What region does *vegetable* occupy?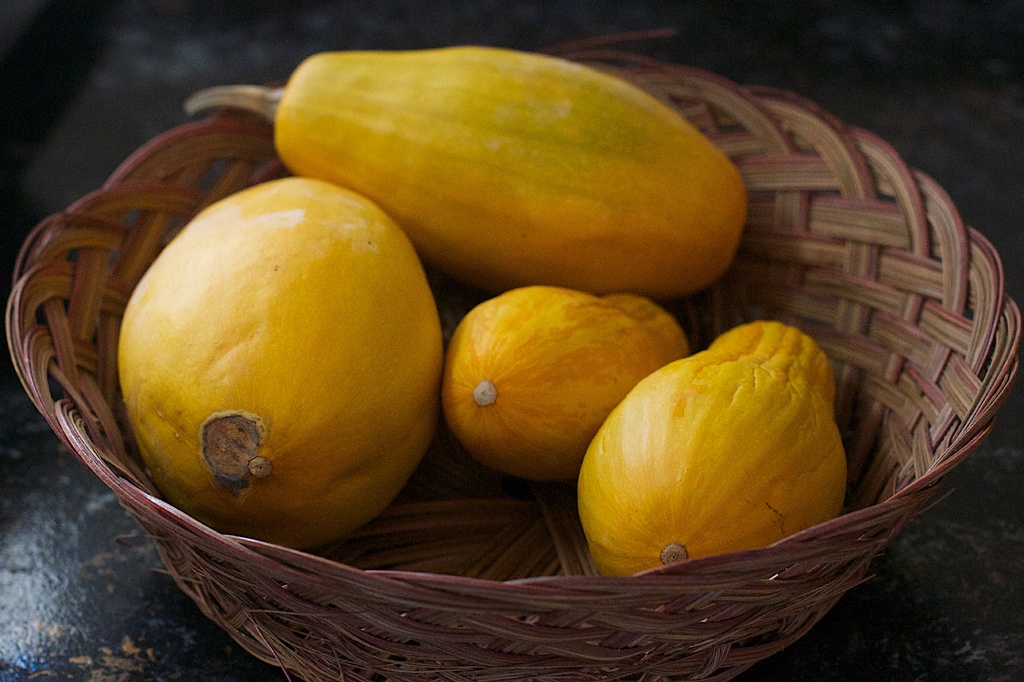
<bbox>187, 51, 746, 299</bbox>.
